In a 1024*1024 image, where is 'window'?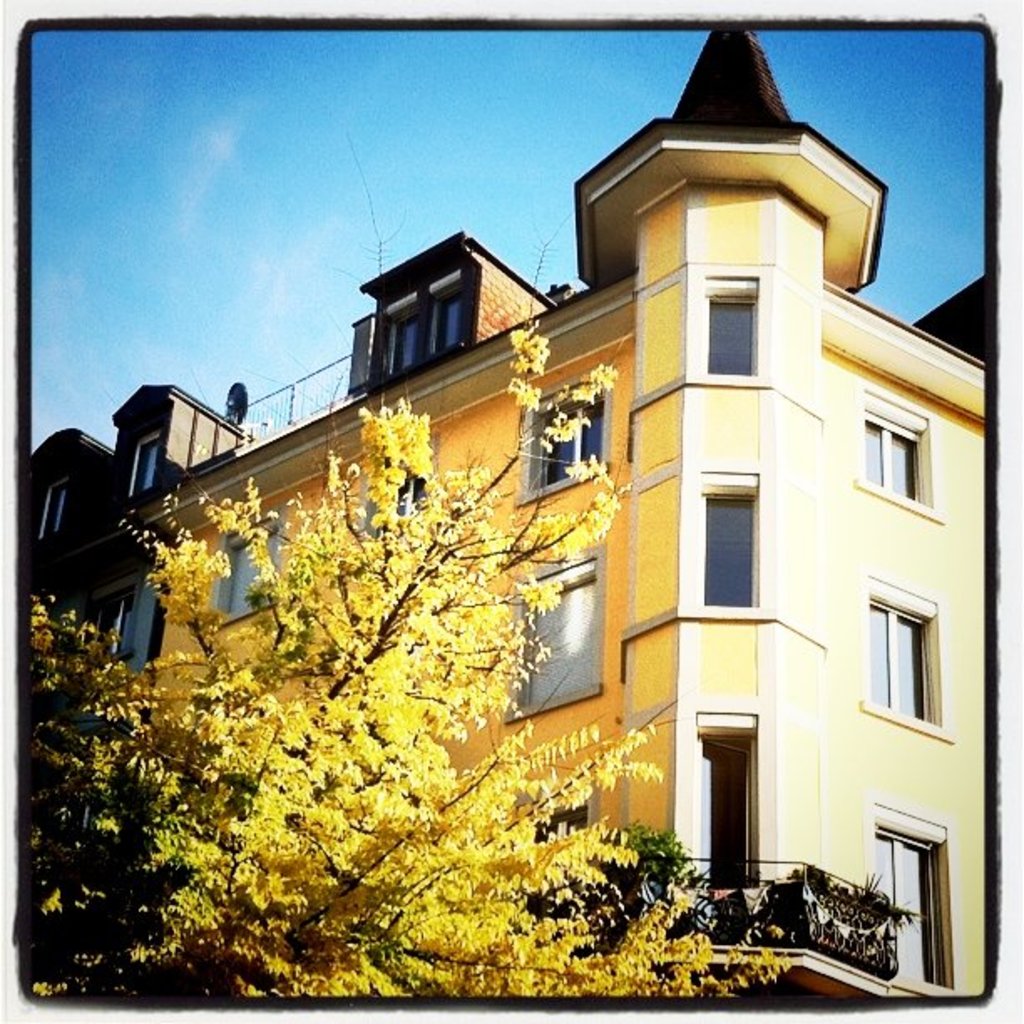
select_region(858, 597, 925, 706).
